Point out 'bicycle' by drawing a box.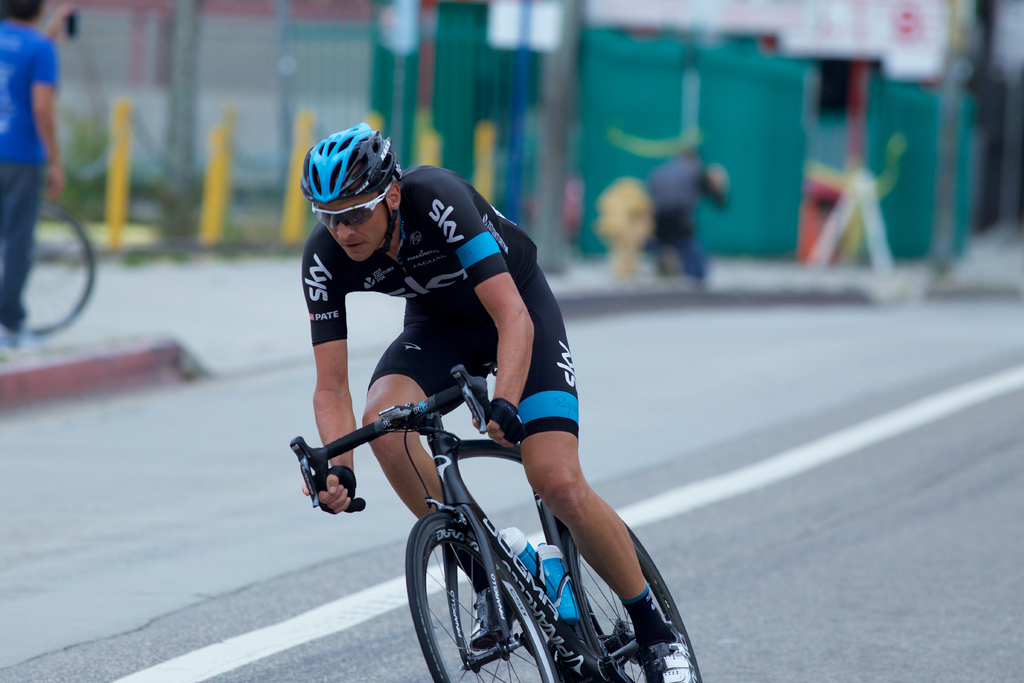
region(319, 360, 711, 682).
